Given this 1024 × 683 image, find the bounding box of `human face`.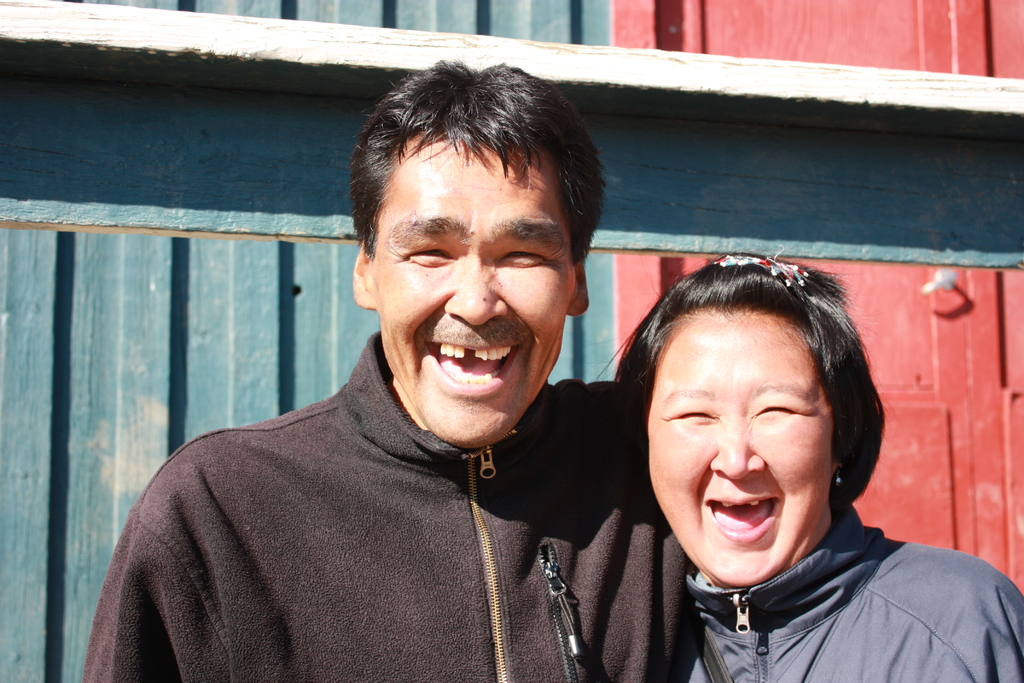
<region>648, 328, 834, 588</region>.
